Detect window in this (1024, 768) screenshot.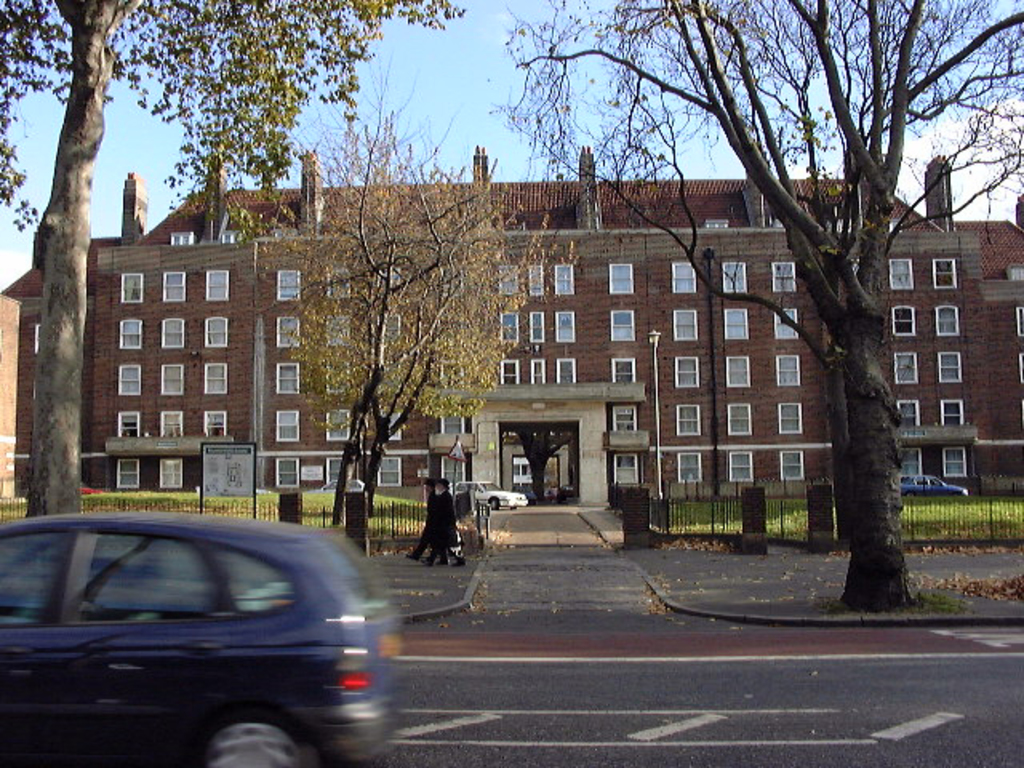
Detection: [610, 262, 632, 294].
